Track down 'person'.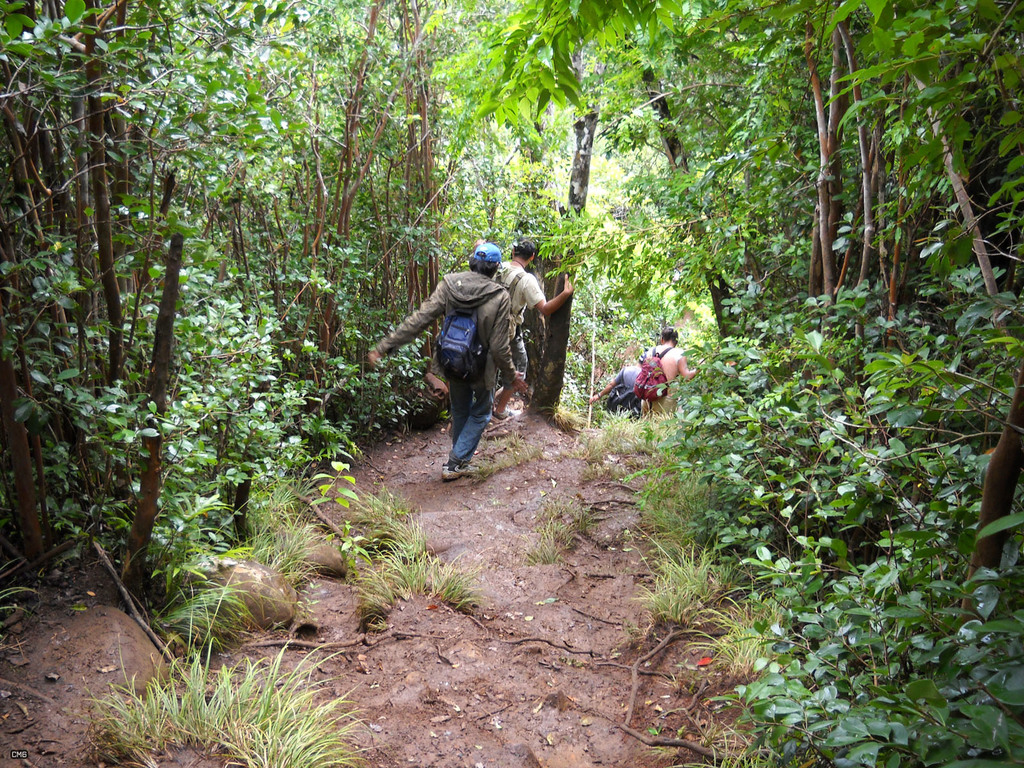
Tracked to box(387, 229, 542, 486).
